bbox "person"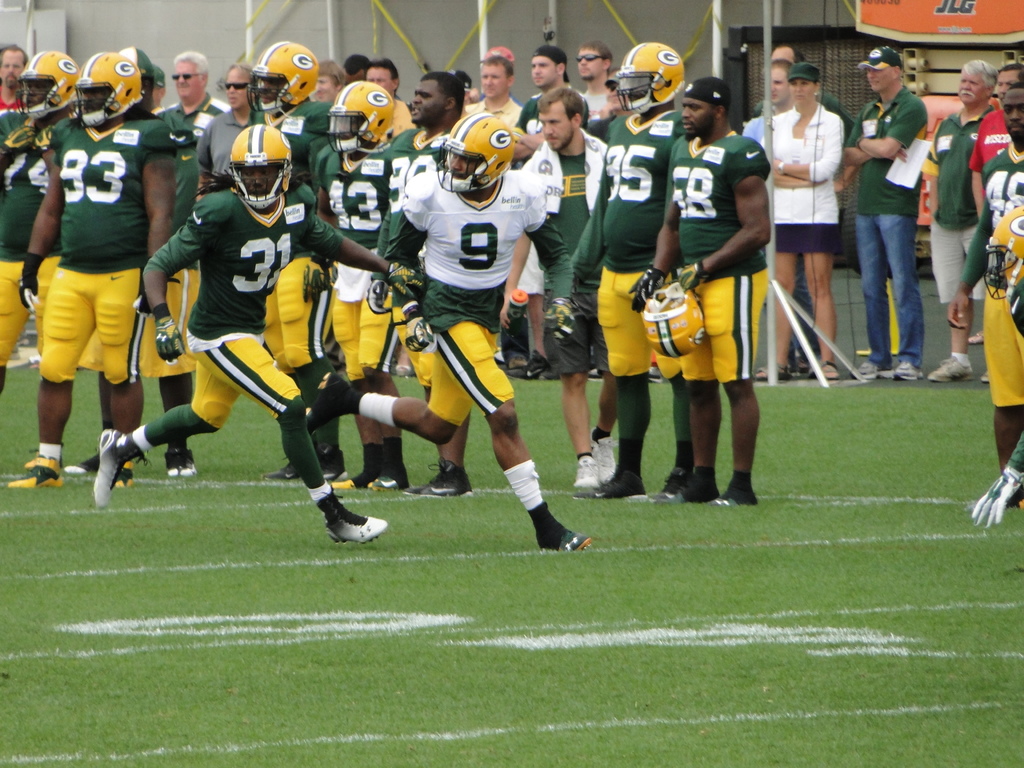
[x1=315, y1=81, x2=406, y2=488]
